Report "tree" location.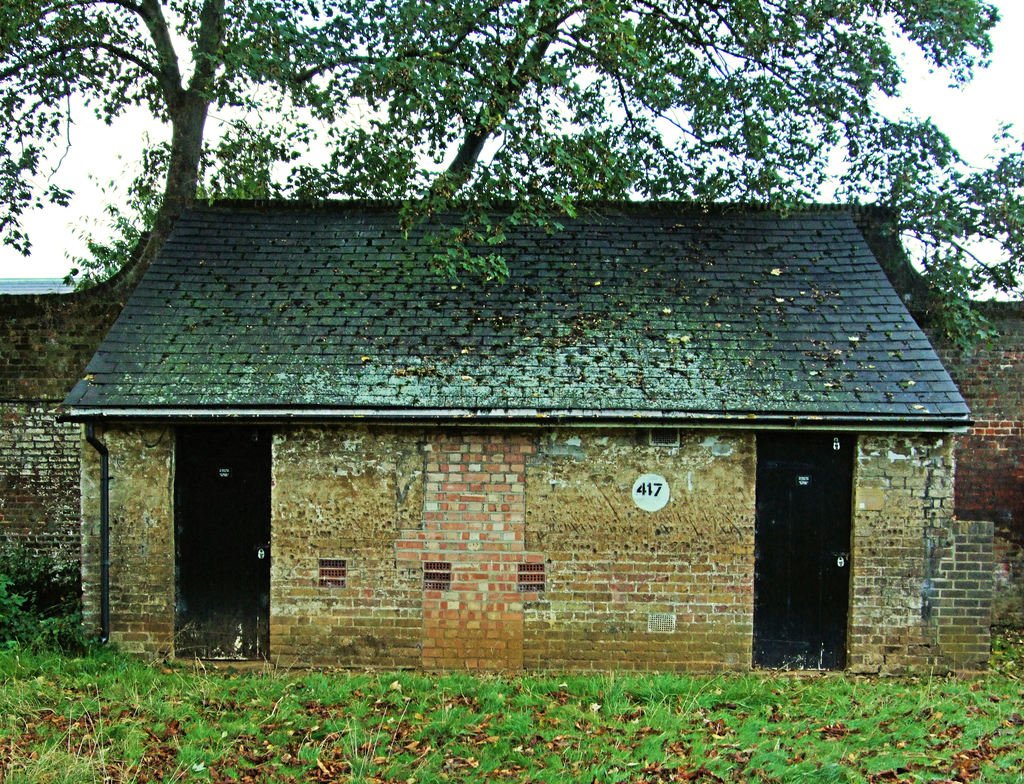
Report: bbox(836, 107, 1023, 376).
